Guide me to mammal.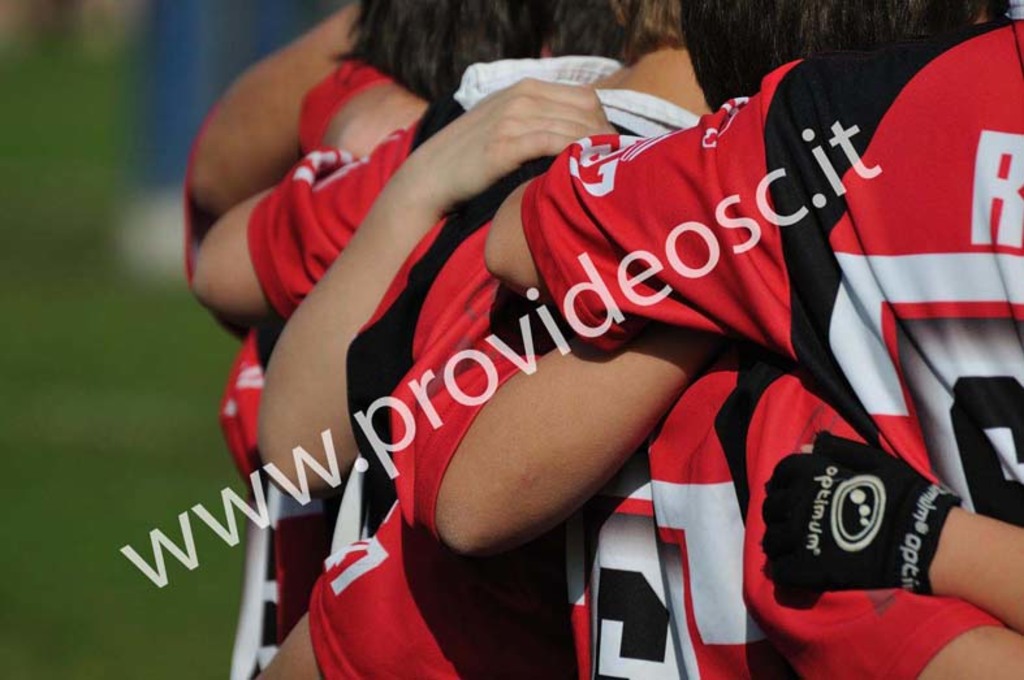
Guidance: 483 16 1023 528.
